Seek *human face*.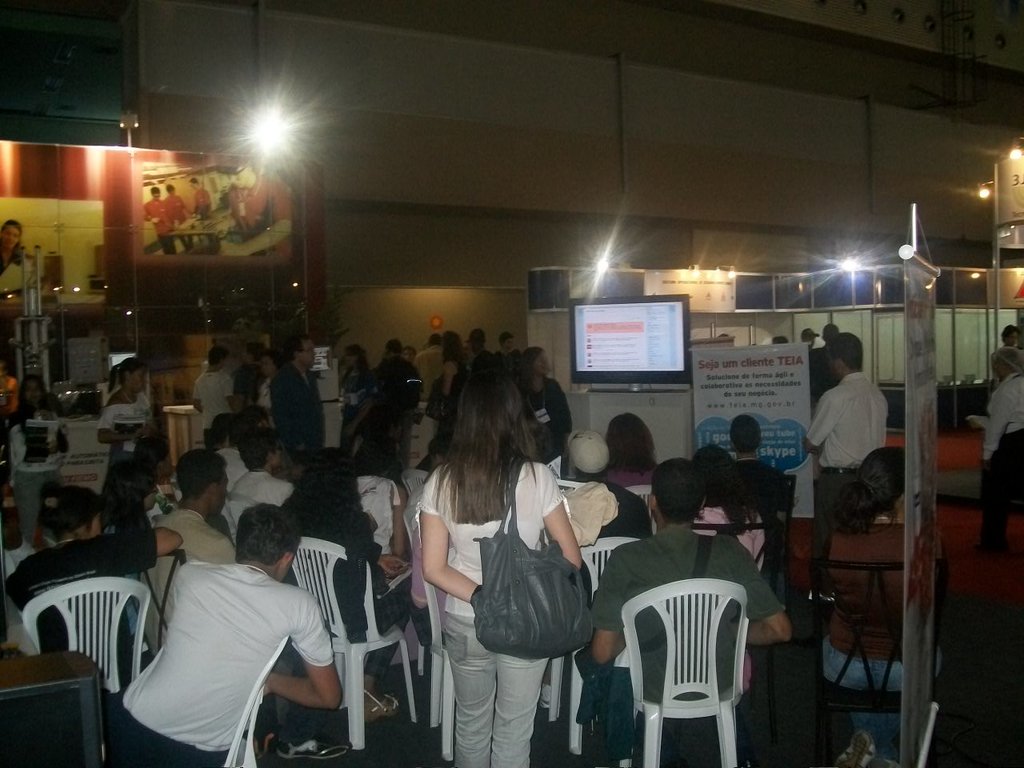
bbox=(300, 341, 314, 372).
